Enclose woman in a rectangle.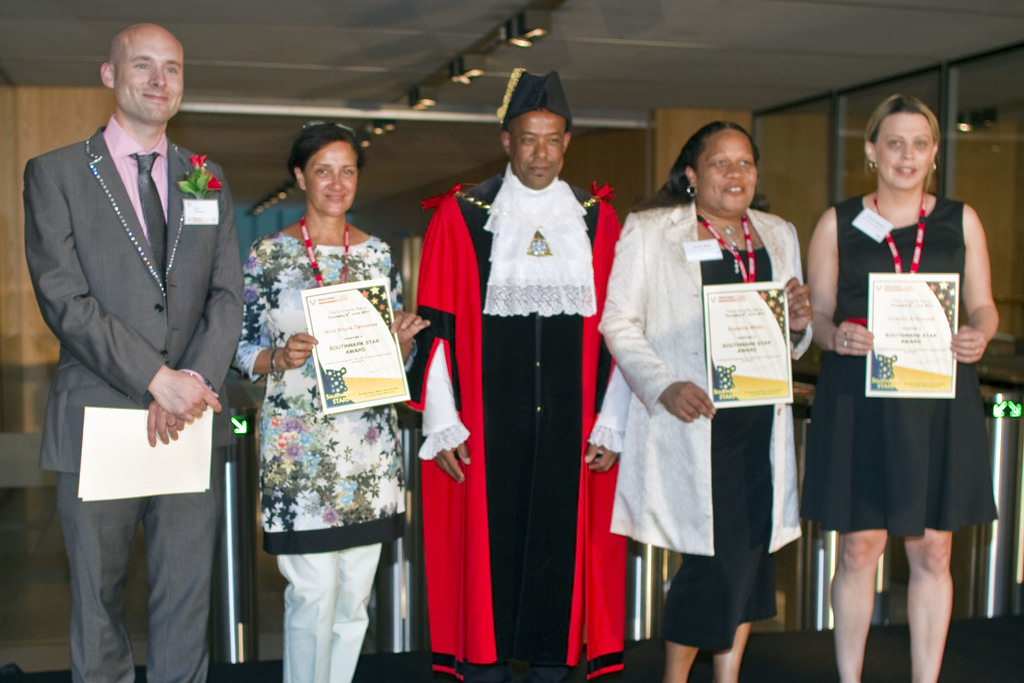
l=223, t=102, r=406, b=666.
